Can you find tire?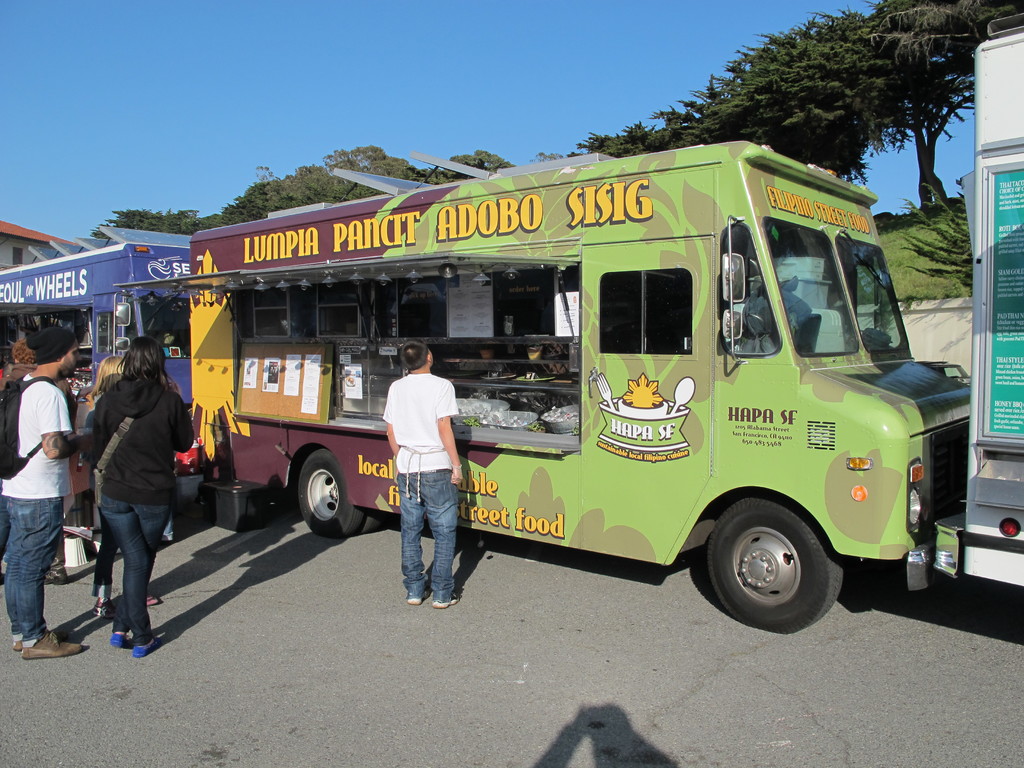
Yes, bounding box: {"left": 362, "top": 507, "right": 385, "bottom": 531}.
